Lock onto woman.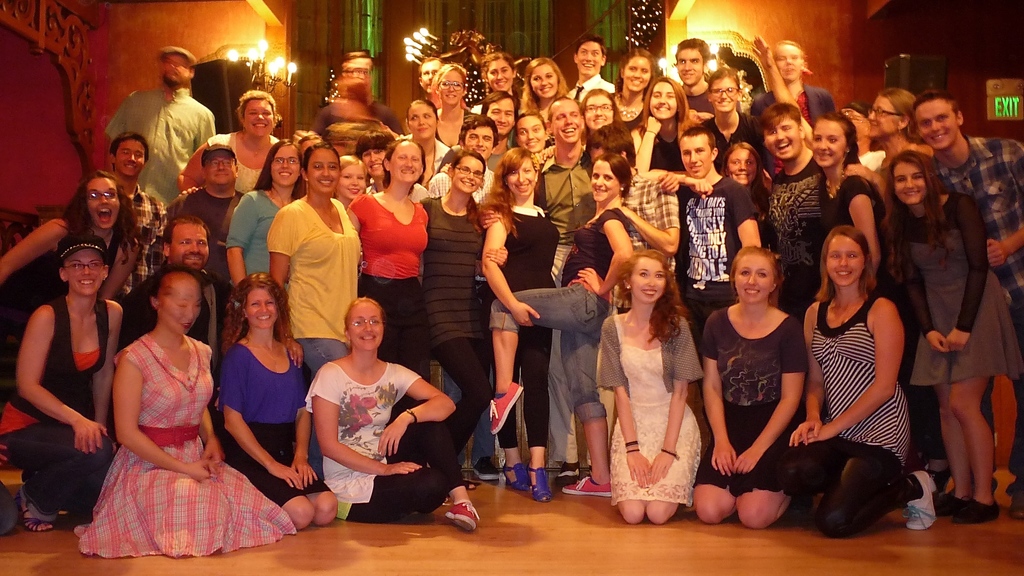
Locked: <bbox>219, 272, 338, 529</bbox>.
